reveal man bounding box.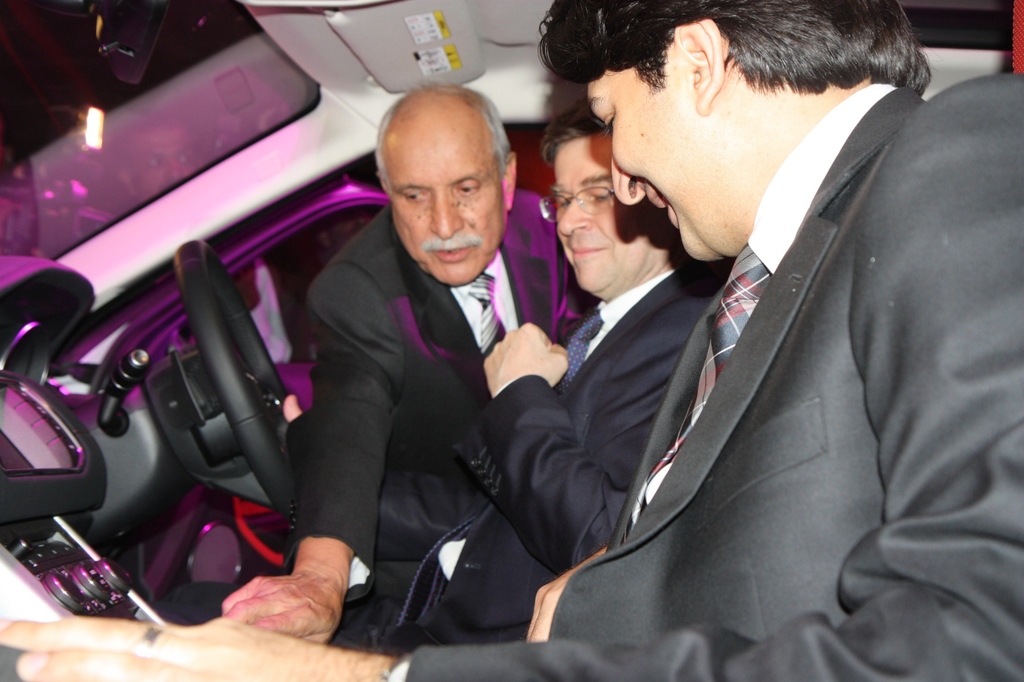
Revealed: [x1=115, y1=105, x2=292, y2=367].
